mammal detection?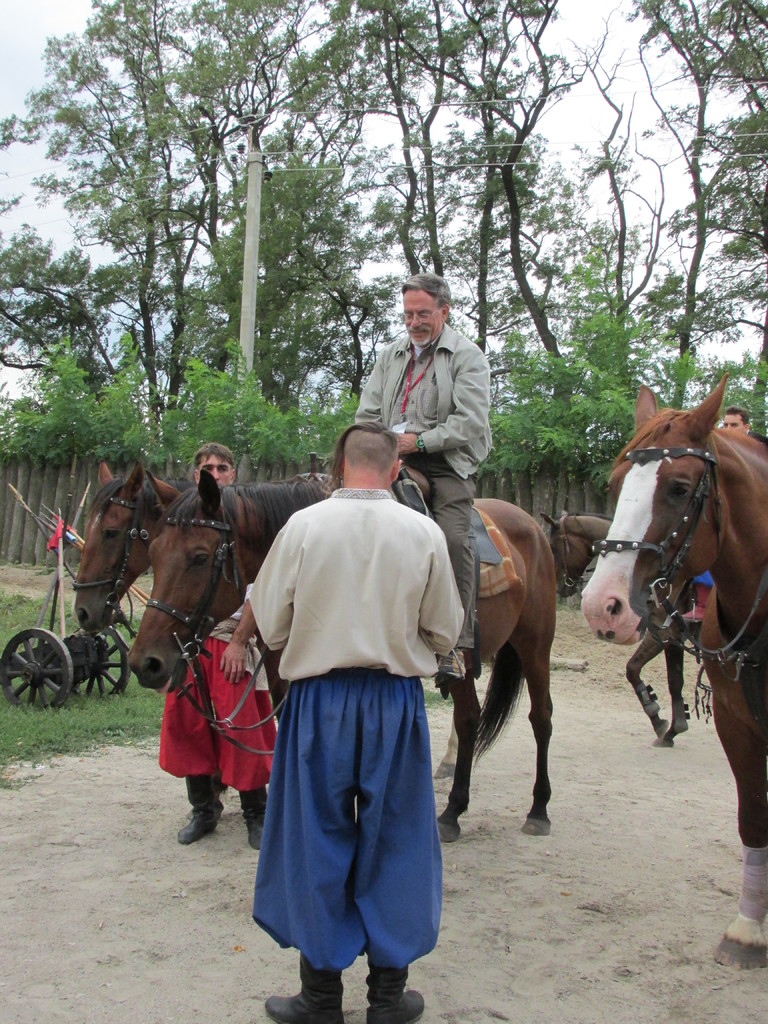
l=682, t=401, r=748, b=620
